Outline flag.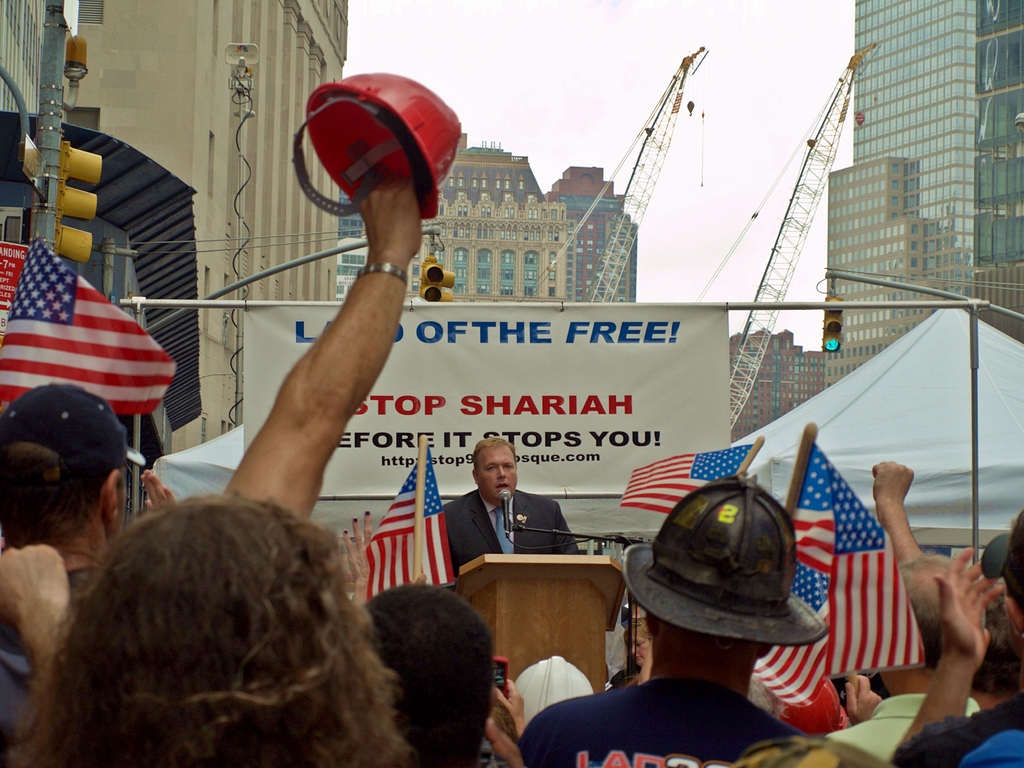
Outline: <box>352,443,455,612</box>.
